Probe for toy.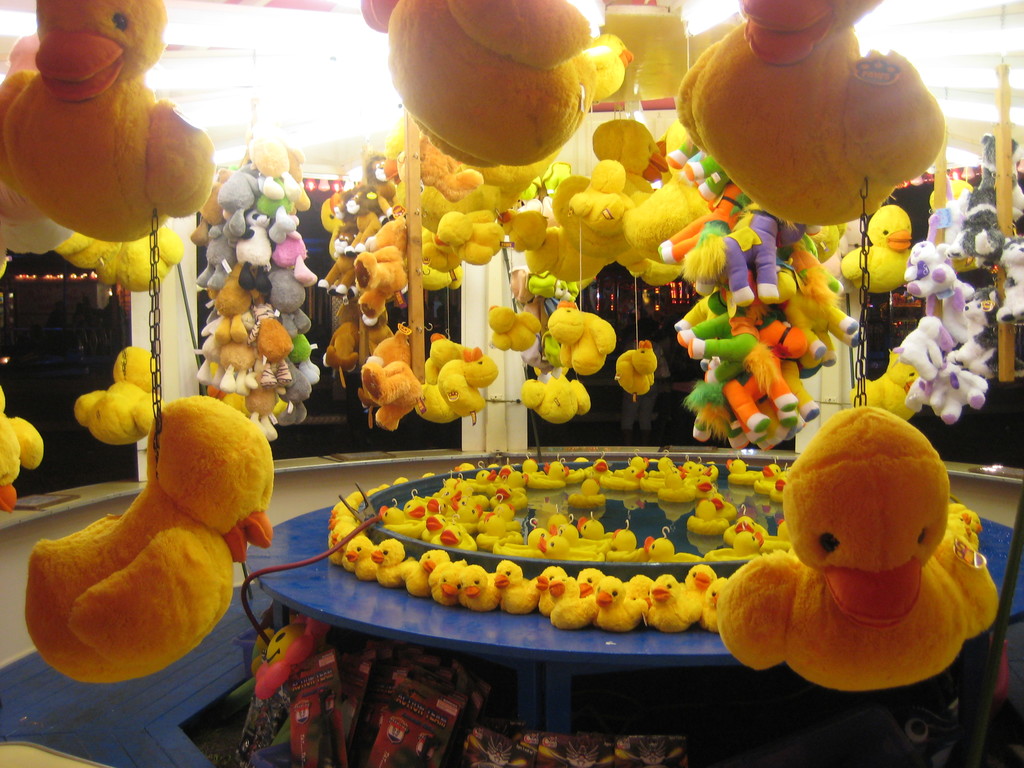
Probe result: [331,635,422,739].
